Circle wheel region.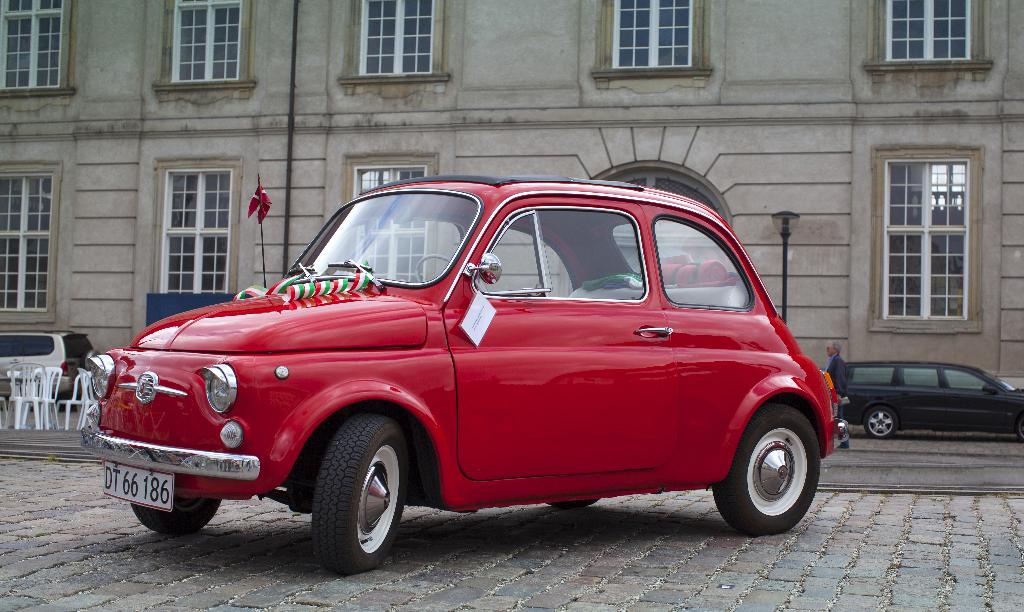
Region: 308, 442, 404, 569.
